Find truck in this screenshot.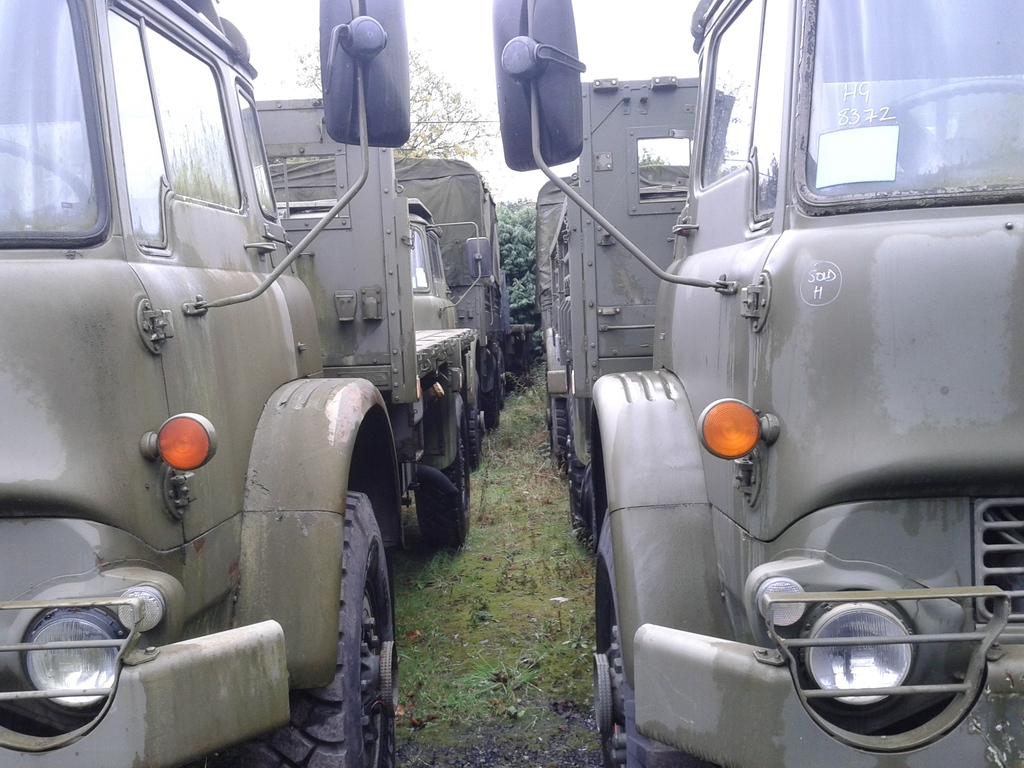
The bounding box for truck is [x1=250, y1=98, x2=493, y2=552].
